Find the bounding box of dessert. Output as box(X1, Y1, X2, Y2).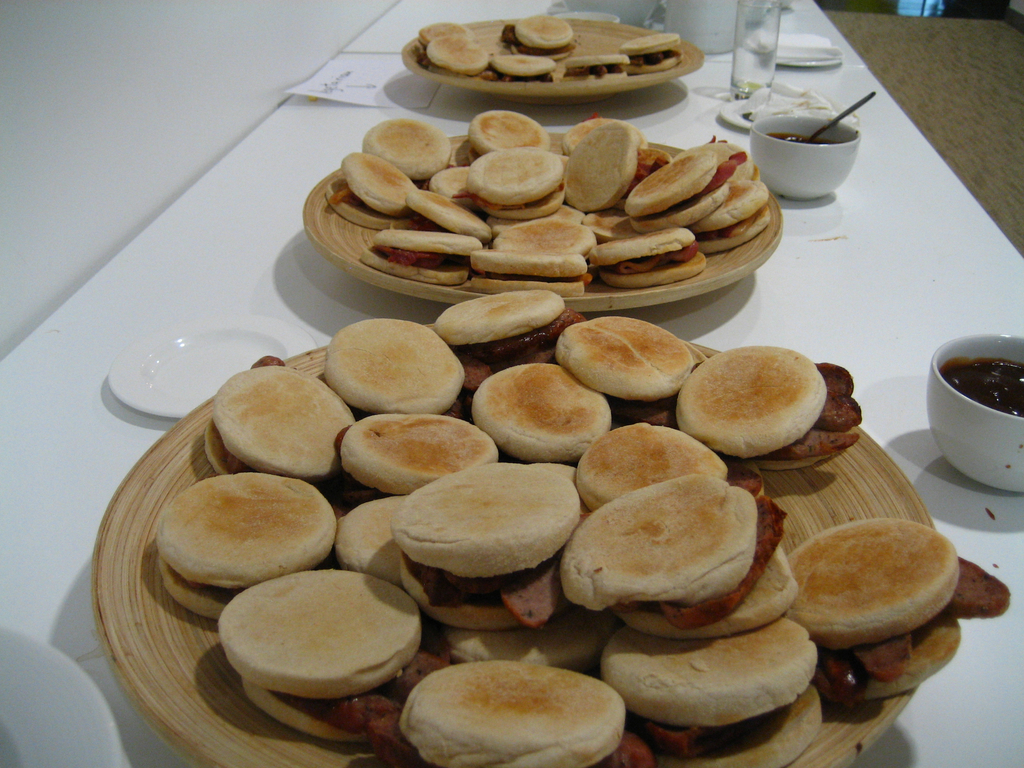
box(470, 145, 553, 207).
